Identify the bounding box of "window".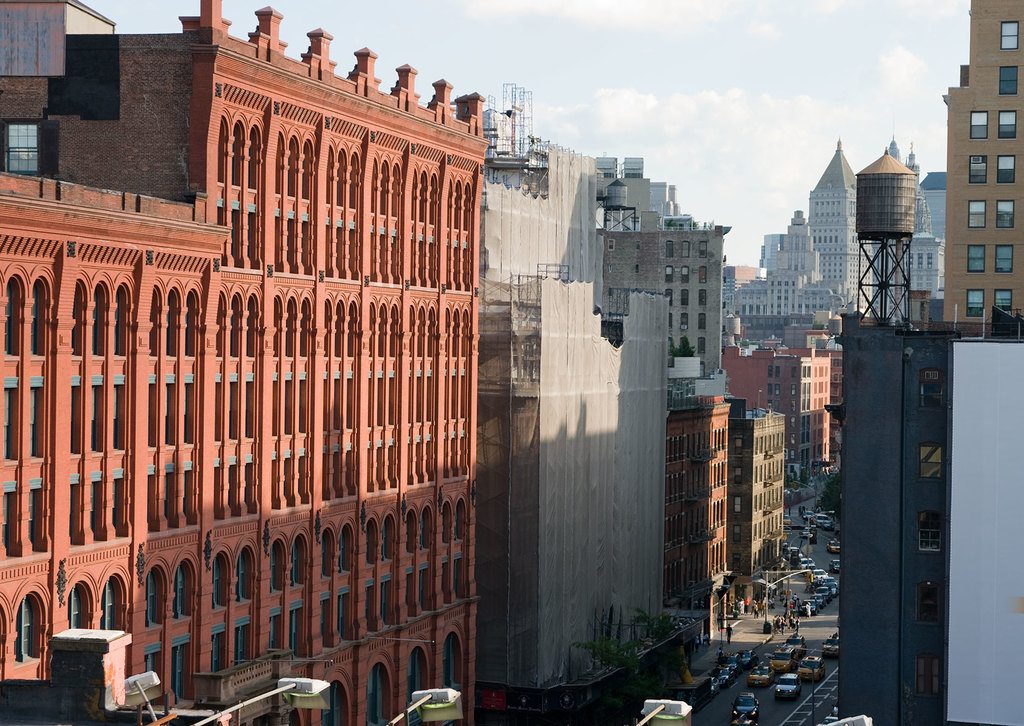
bbox=(216, 200, 263, 271).
